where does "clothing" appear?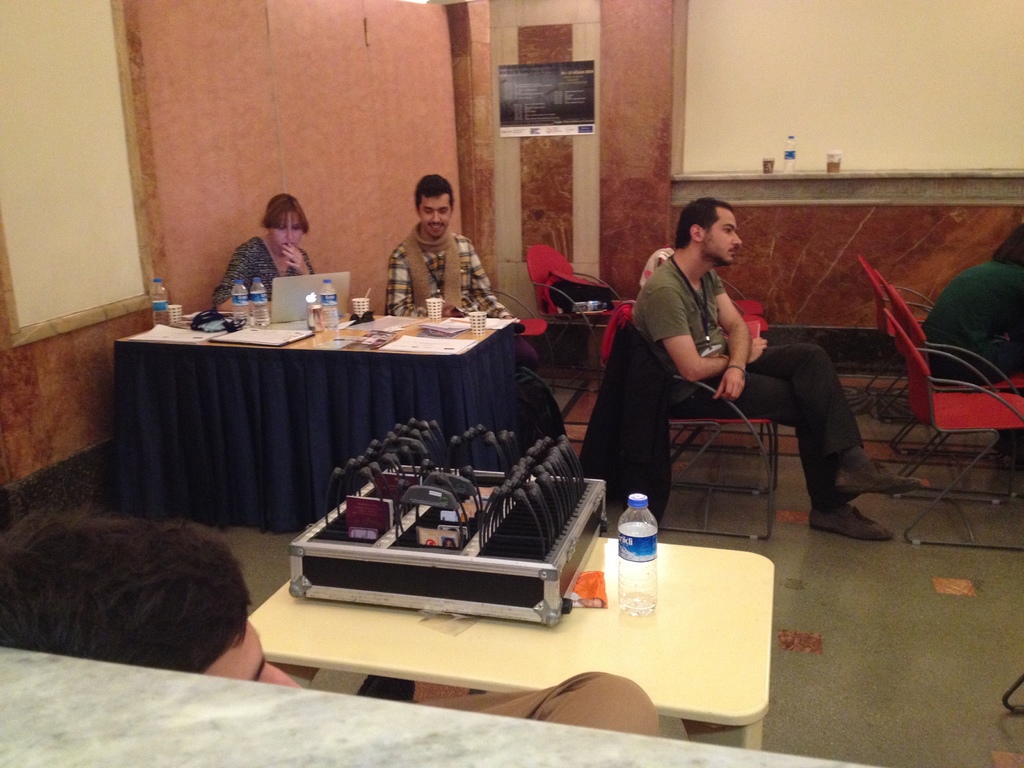
Appears at {"x1": 390, "y1": 224, "x2": 513, "y2": 319}.
